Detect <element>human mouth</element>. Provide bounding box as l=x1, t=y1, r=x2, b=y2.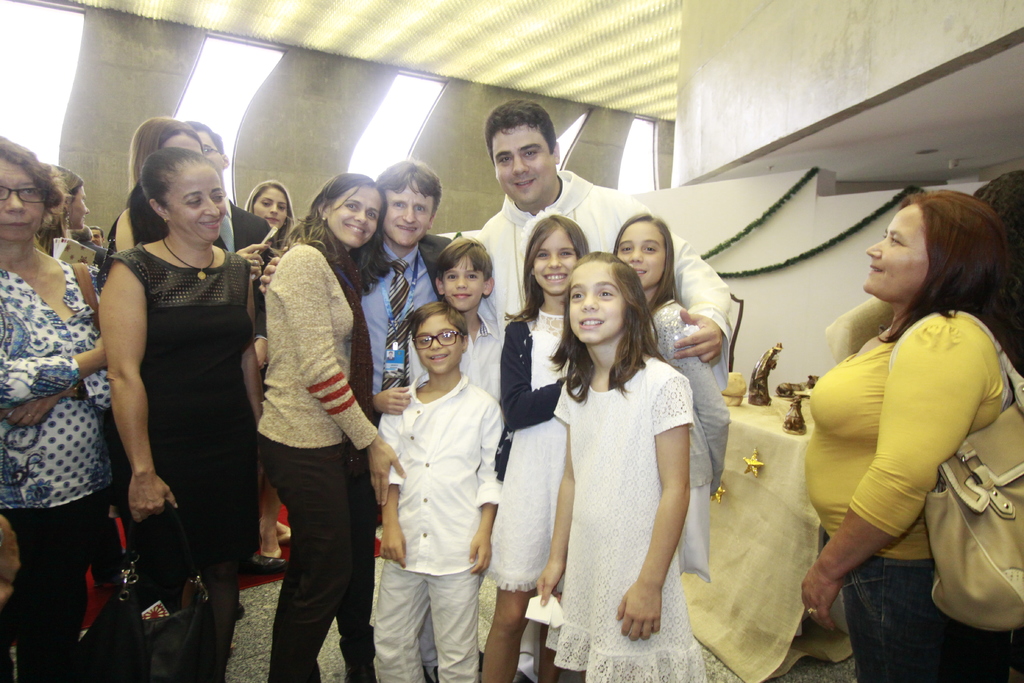
l=1, t=217, r=30, b=233.
